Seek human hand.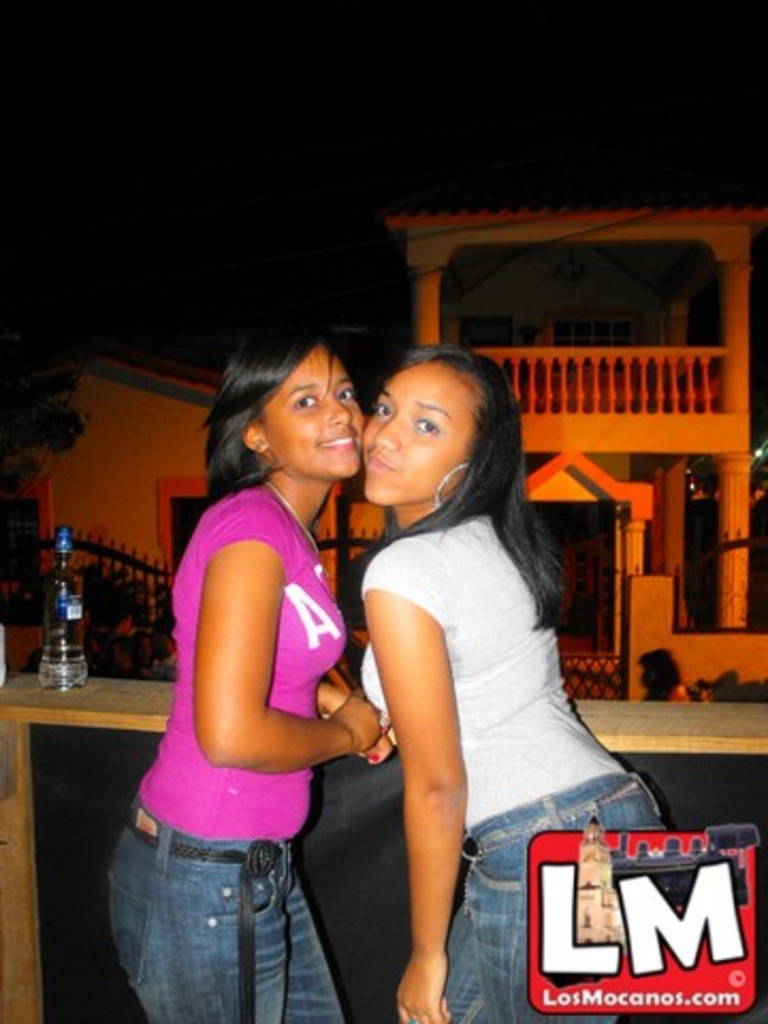
left=397, top=954, right=448, bottom=1022.
